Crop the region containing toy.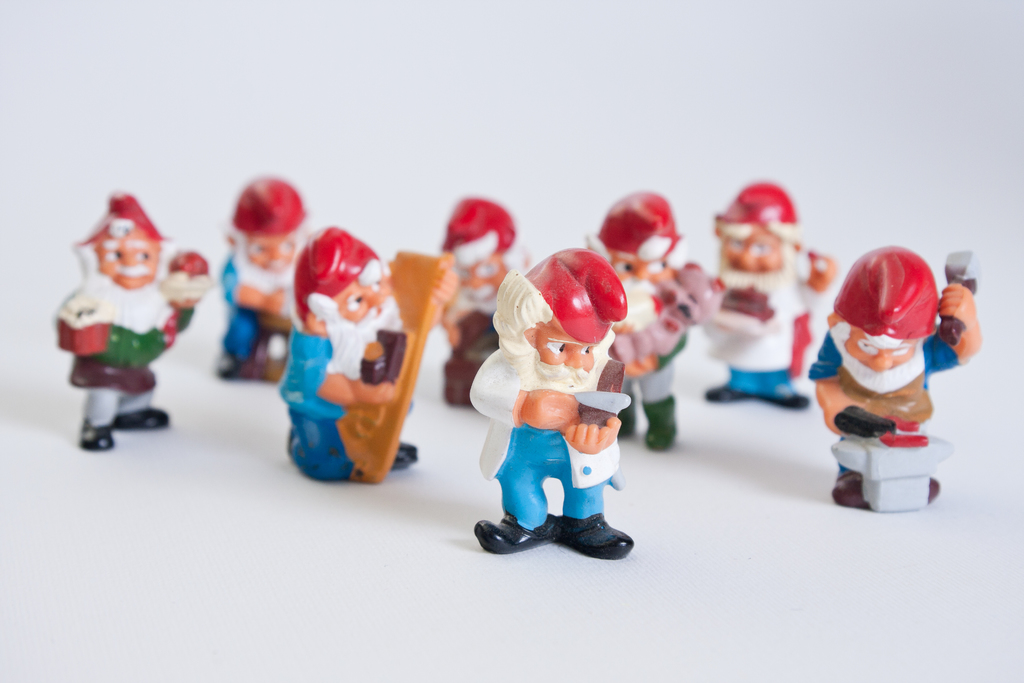
Crop region: {"x1": 216, "y1": 170, "x2": 302, "y2": 368}.
